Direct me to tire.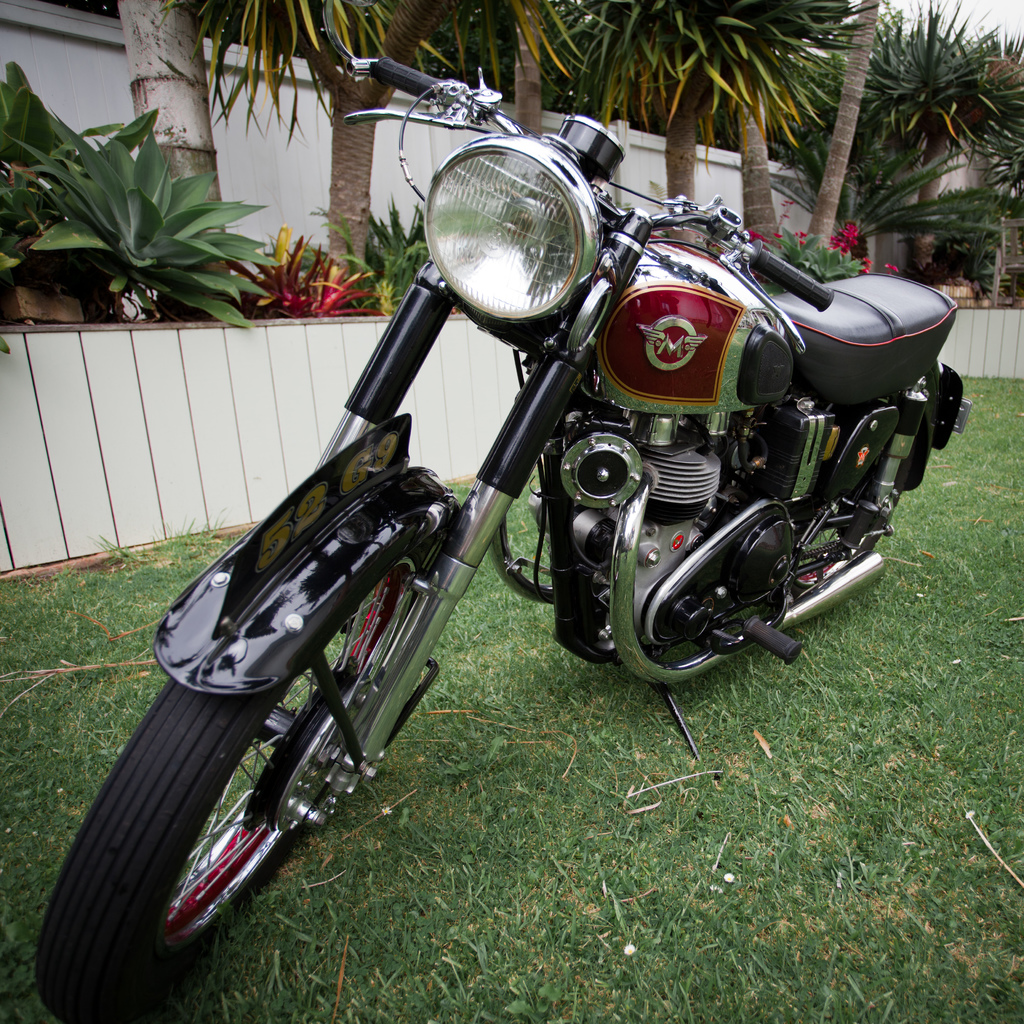
Direction: detection(34, 509, 468, 1023).
